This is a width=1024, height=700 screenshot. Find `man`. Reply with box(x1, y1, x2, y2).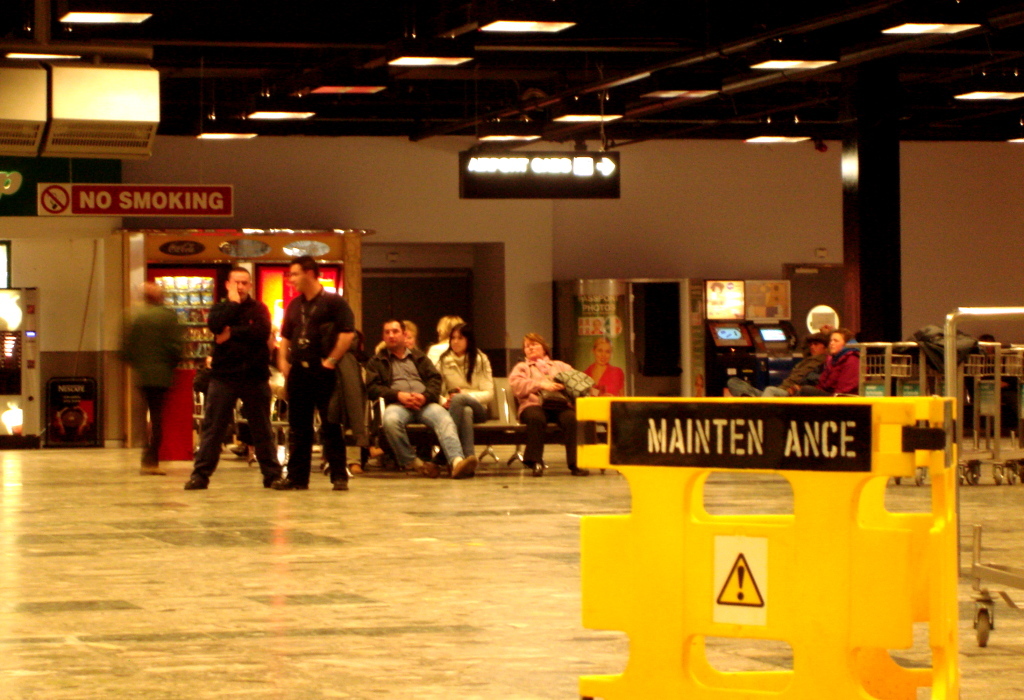
box(721, 331, 835, 401).
